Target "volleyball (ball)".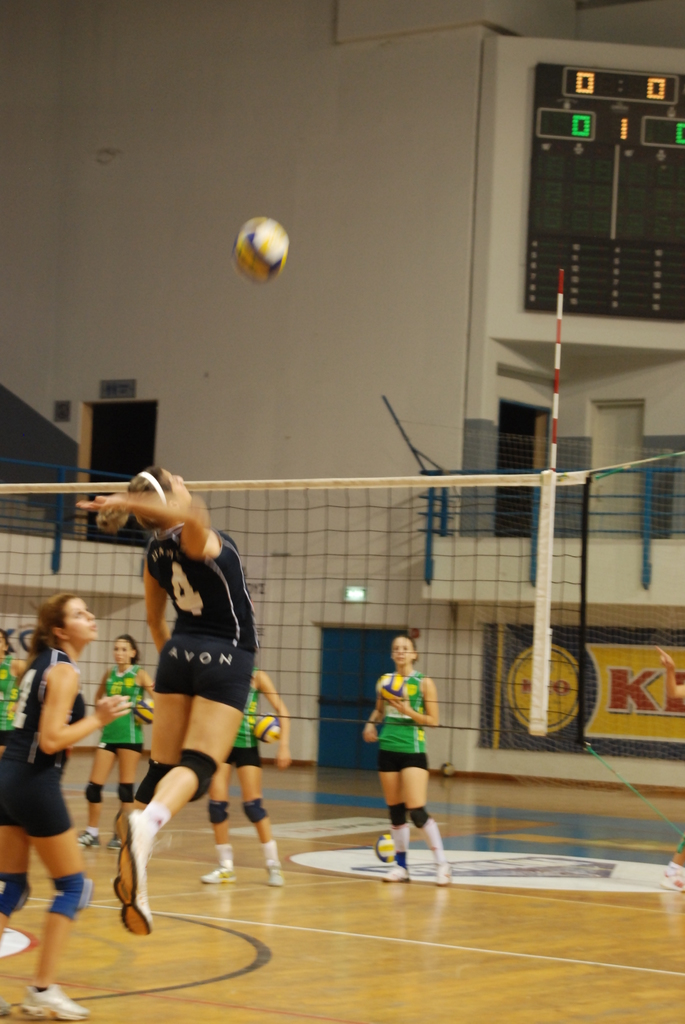
Target region: [233,212,291,287].
